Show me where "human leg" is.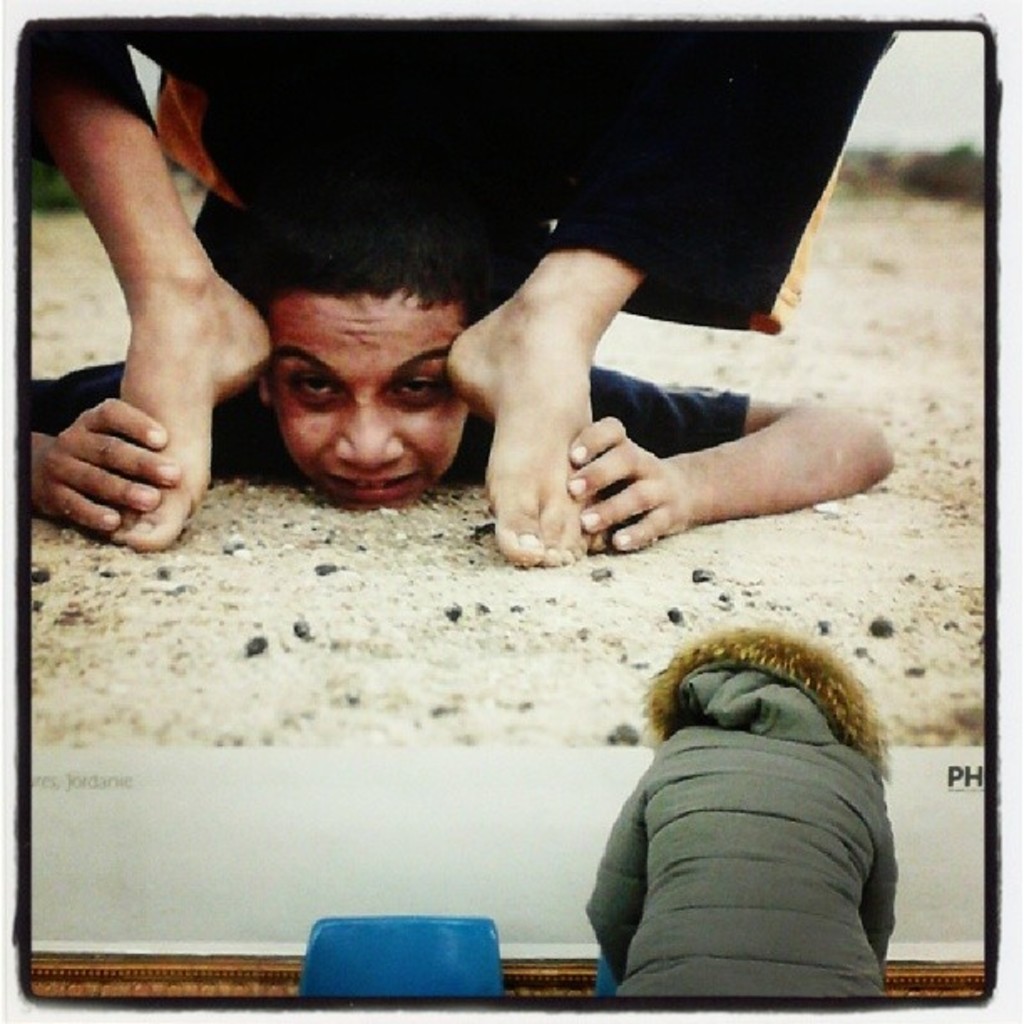
"human leg" is at box(445, 27, 892, 567).
